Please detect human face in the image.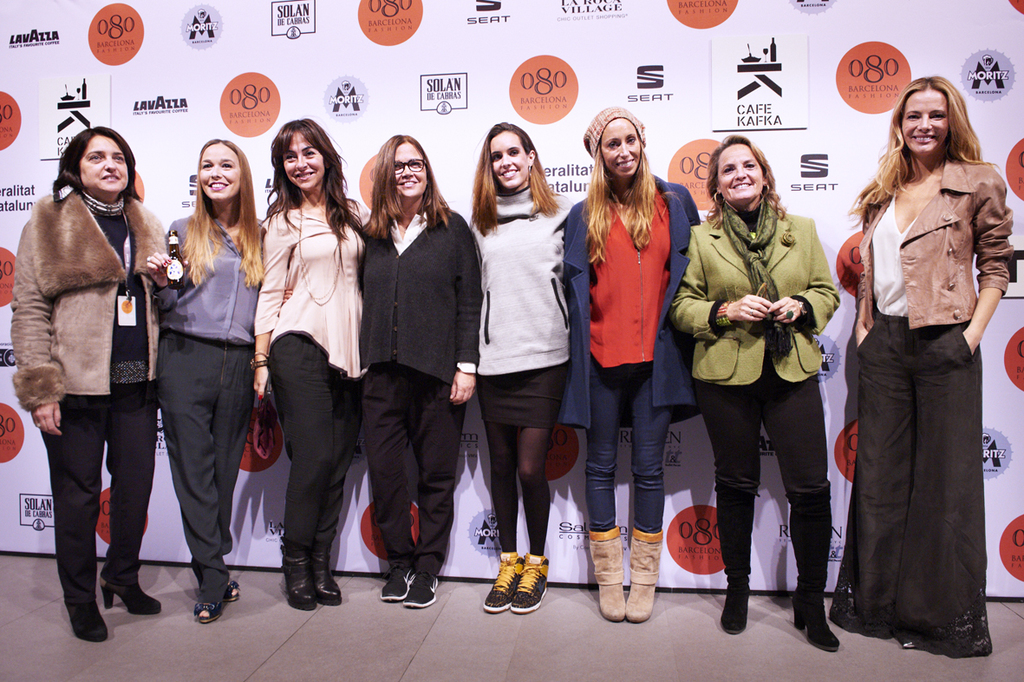
(x1=718, y1=146, x2=761, y2=206).
